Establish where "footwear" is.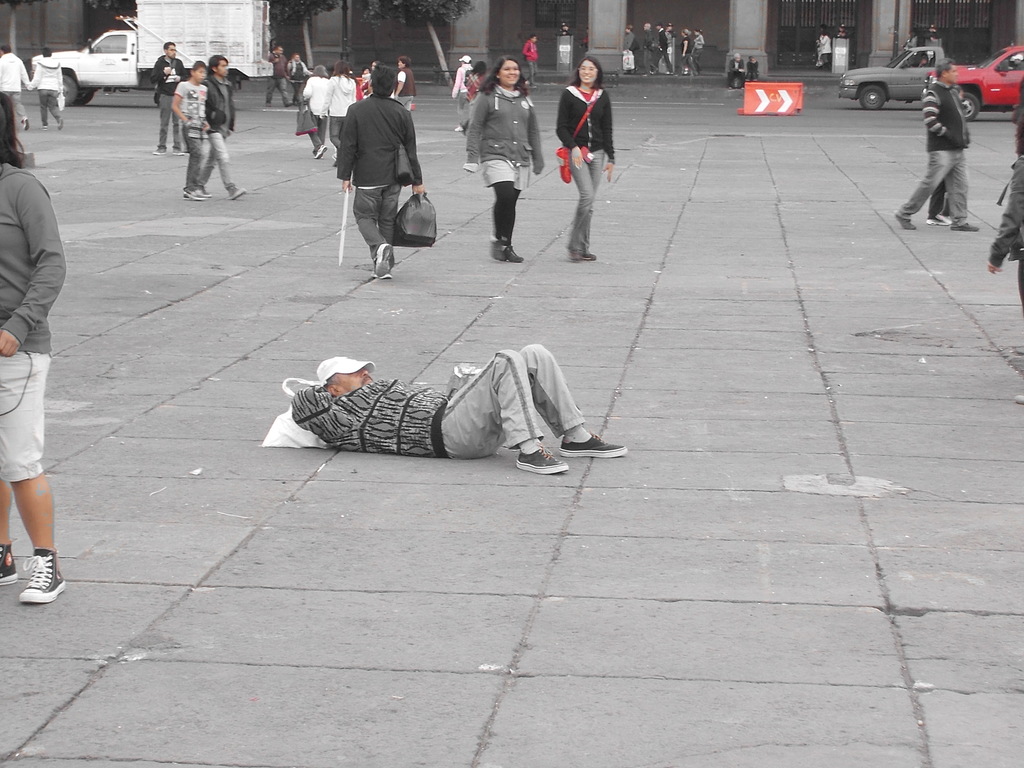
Established at (x1=490, y1=245, x2=509, y2=260).
